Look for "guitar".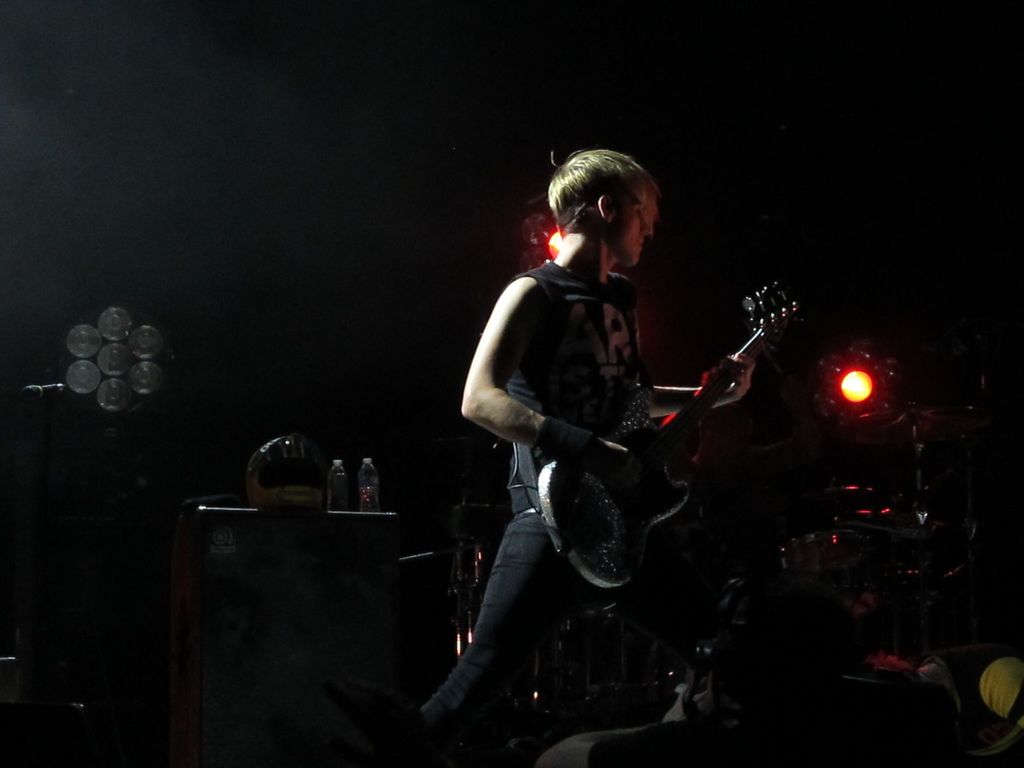
Found: (x1=489, y1=296, x2=797, y2=609).
